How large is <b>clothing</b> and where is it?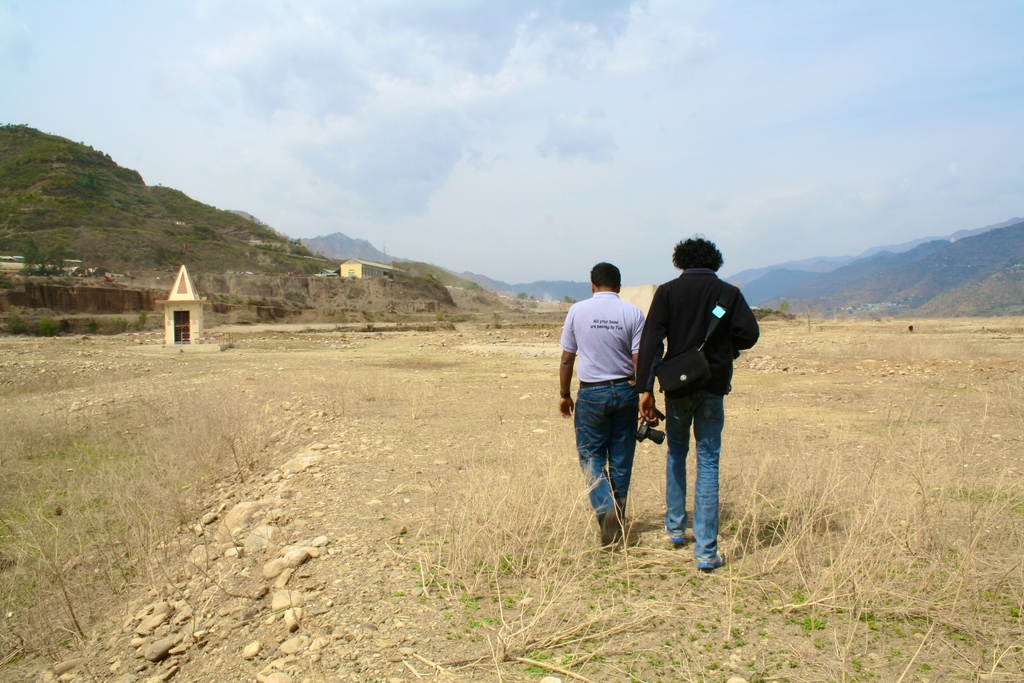
Bounding box: <region>561, 290, 646, 518</region>.
